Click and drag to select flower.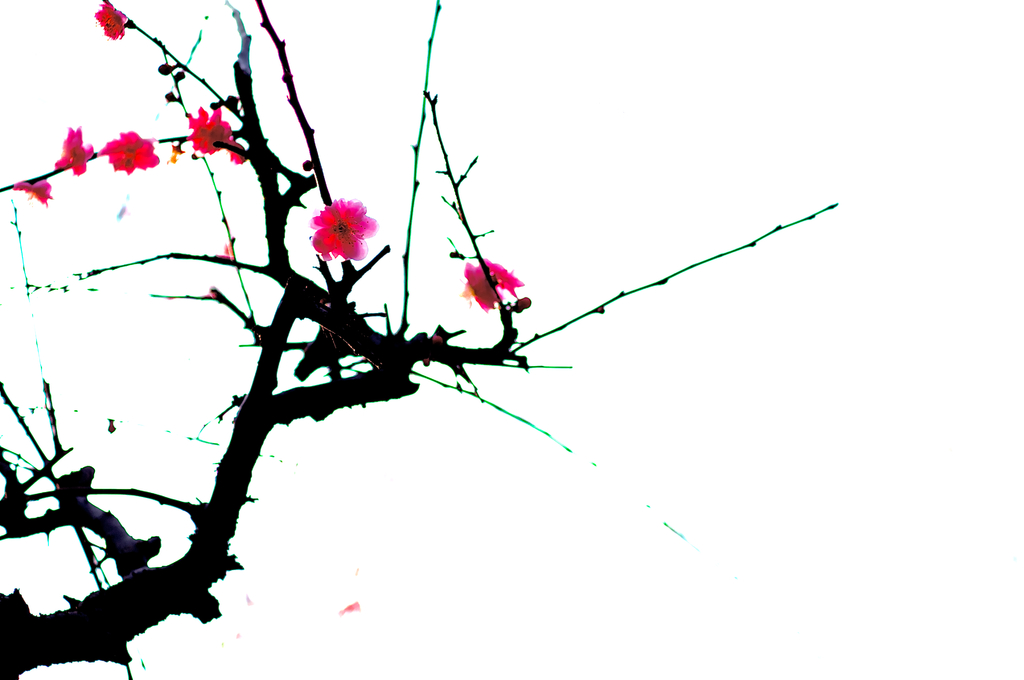
Selection: box(88, 4, 127, 40).
